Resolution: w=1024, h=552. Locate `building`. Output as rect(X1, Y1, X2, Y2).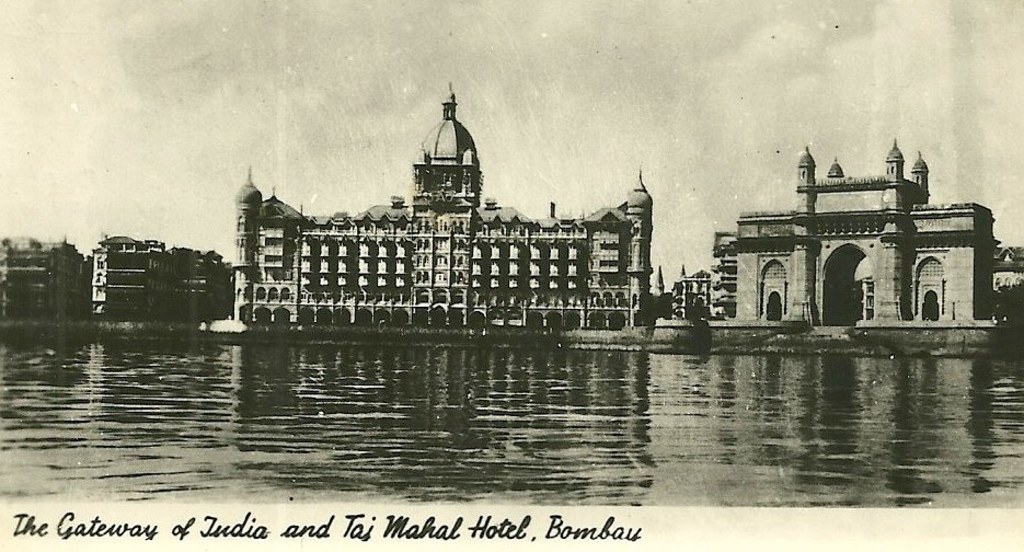
rect(90, 235, 163, 319).
